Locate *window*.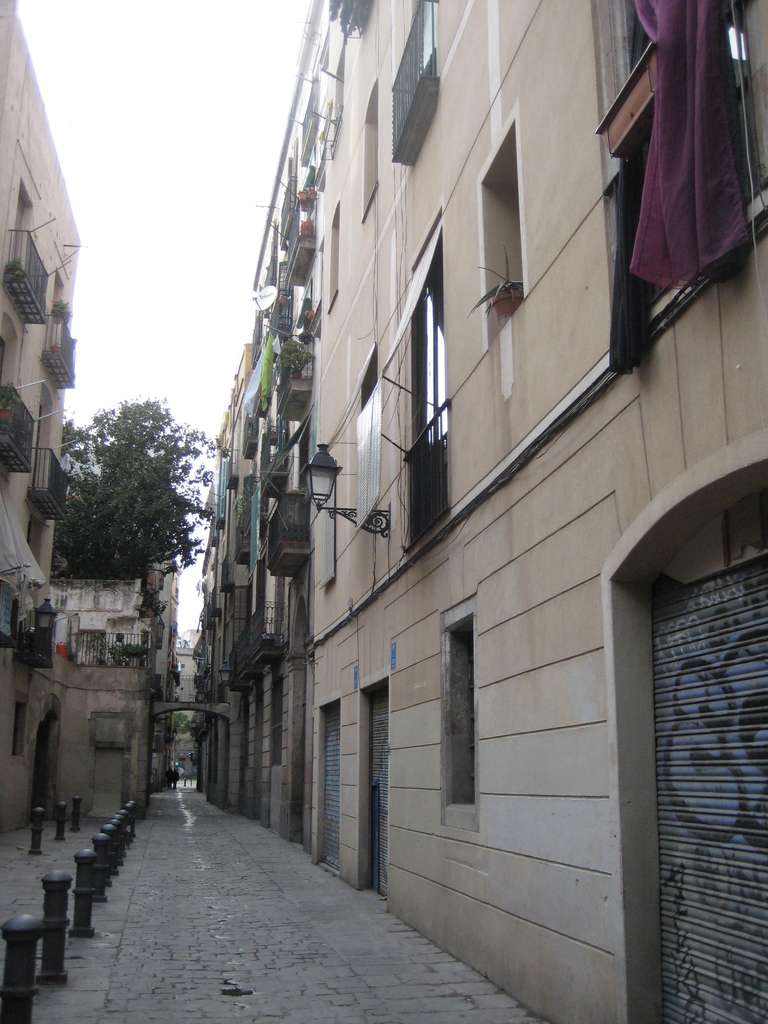
Bounding box: box(350, 347, 385, 529).
